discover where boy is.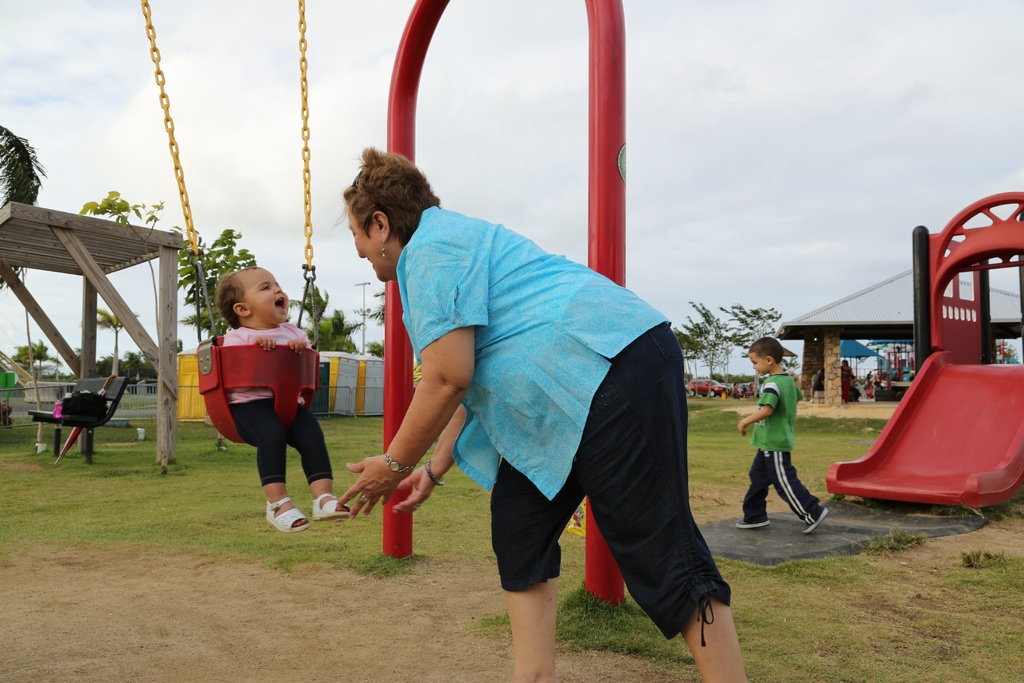
Discovered at pyautogui.locateOnScreen(737, 334, 840, 532).
